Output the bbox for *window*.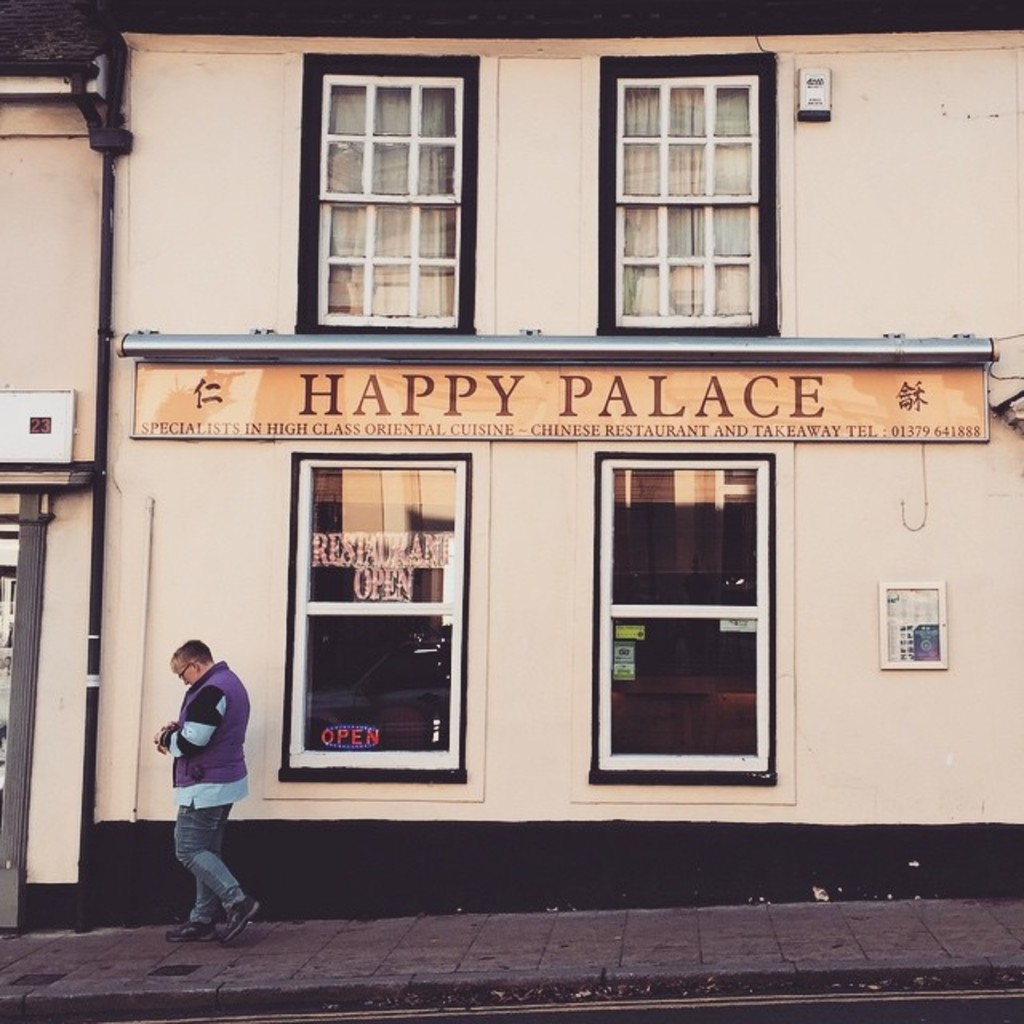
Rect(275, 442, 466, 779).
